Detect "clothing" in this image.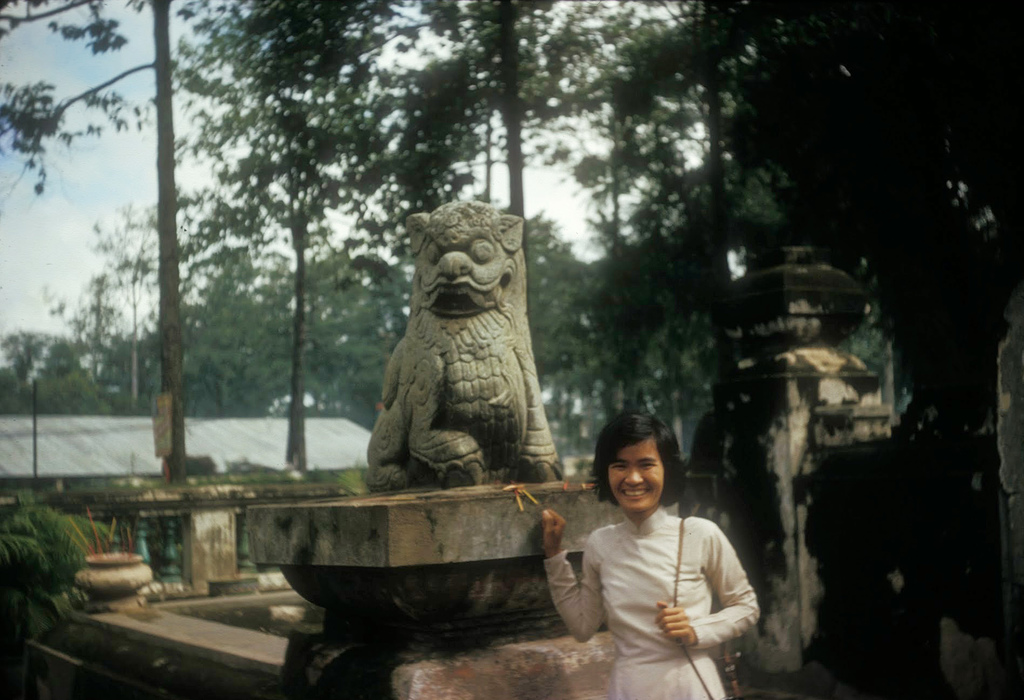
Detection: bbox=[548, 474, 765, 681].
